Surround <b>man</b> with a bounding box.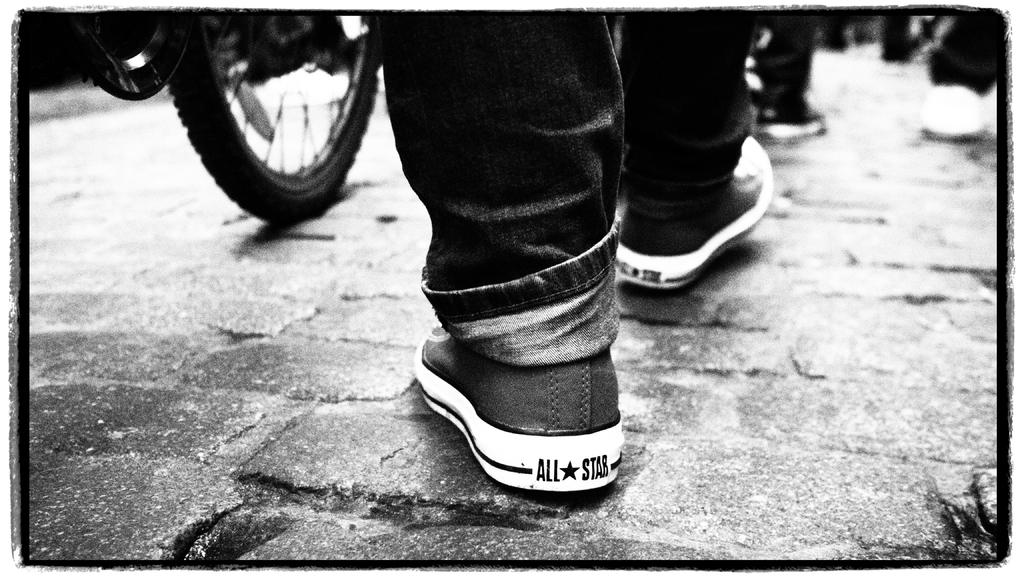
box=[753, 13, 830, 145].
